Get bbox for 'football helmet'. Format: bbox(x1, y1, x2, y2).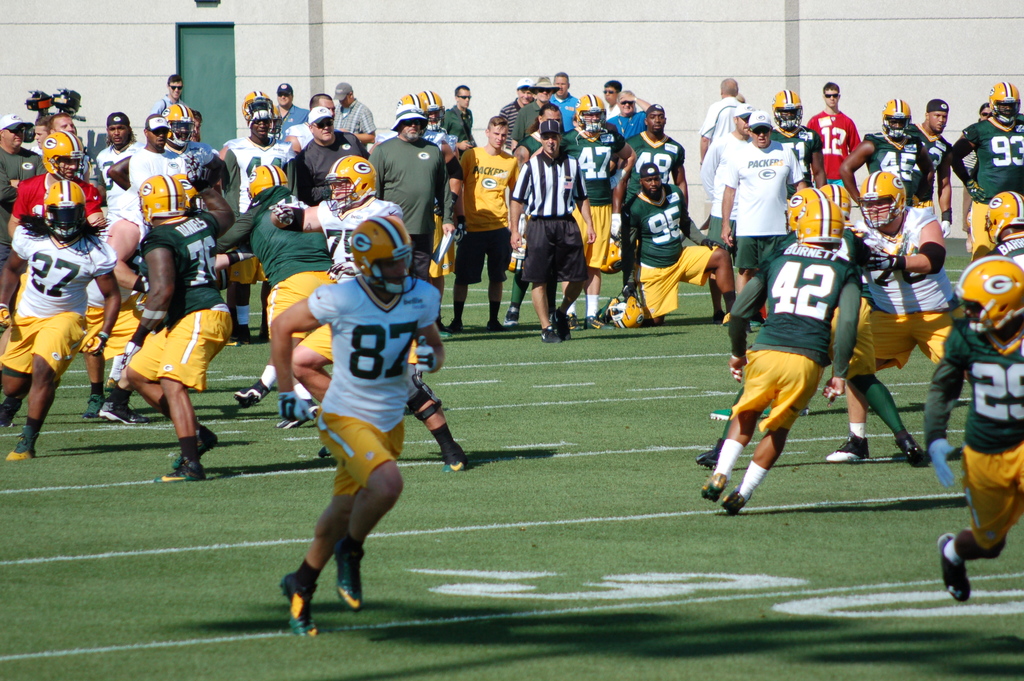
bbox(800, 195, 847, 247).
